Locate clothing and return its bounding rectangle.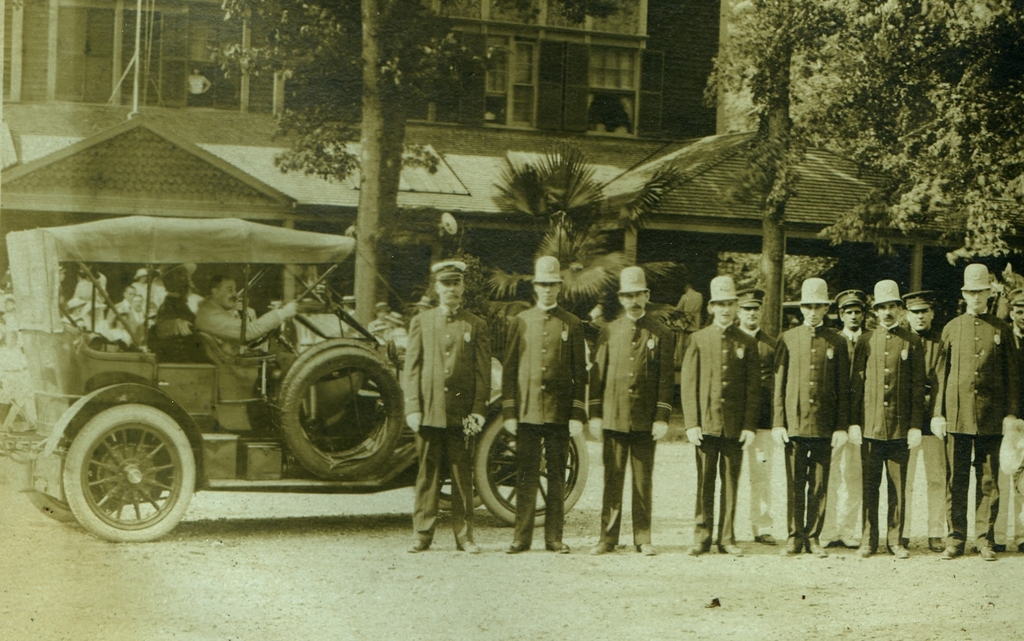
[998, 322, 1023, 532].
